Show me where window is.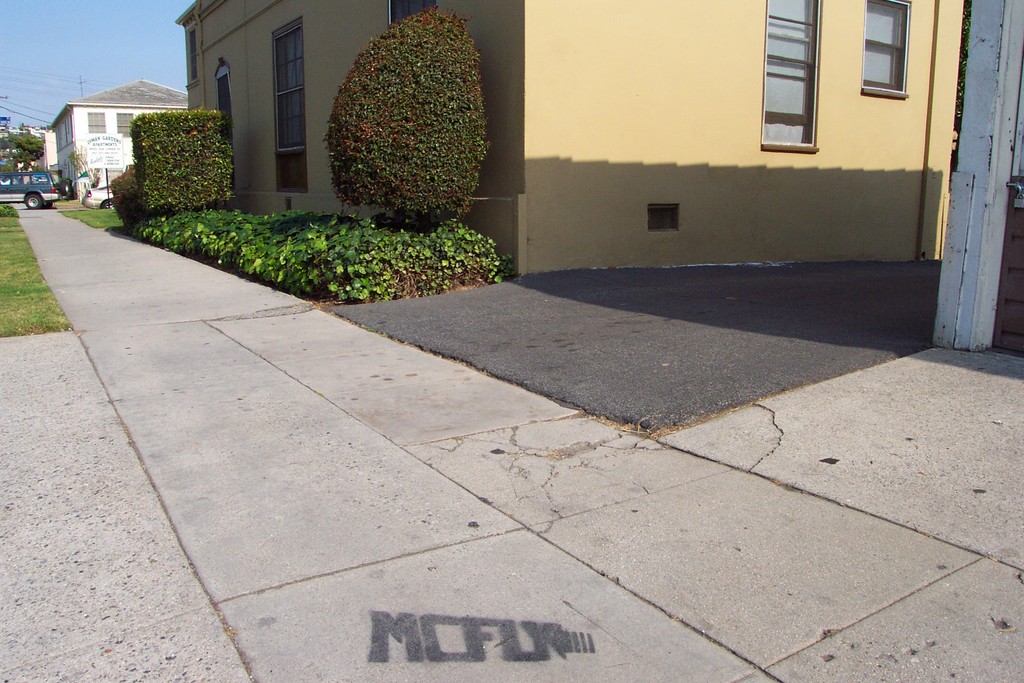
window is at x1=273 y1=17 x2=305 y2=193.
